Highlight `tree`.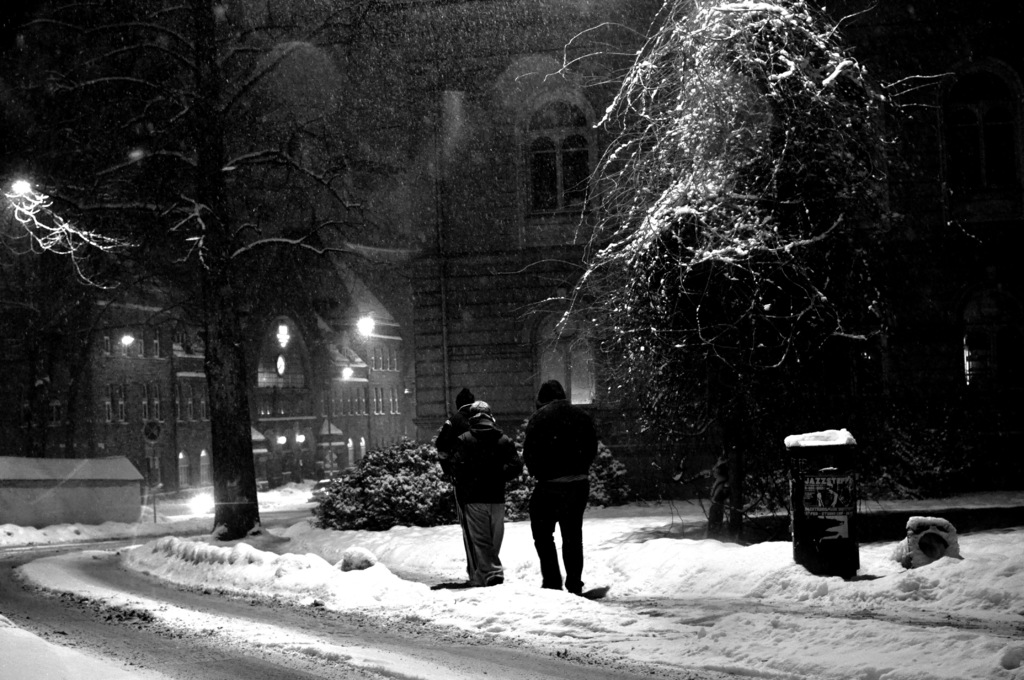
Highlighted region: (0, 0, 515, 538).
